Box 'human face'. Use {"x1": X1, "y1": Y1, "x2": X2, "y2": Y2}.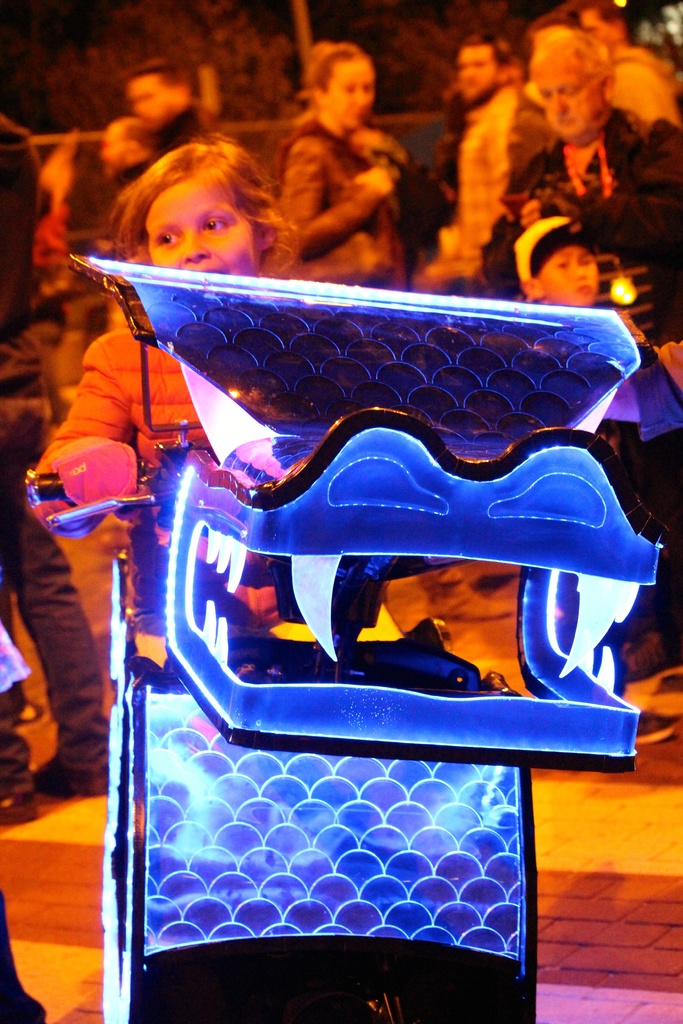
{"x1": 143, "y1": 173, "x2": 258, "y2": 273}.
